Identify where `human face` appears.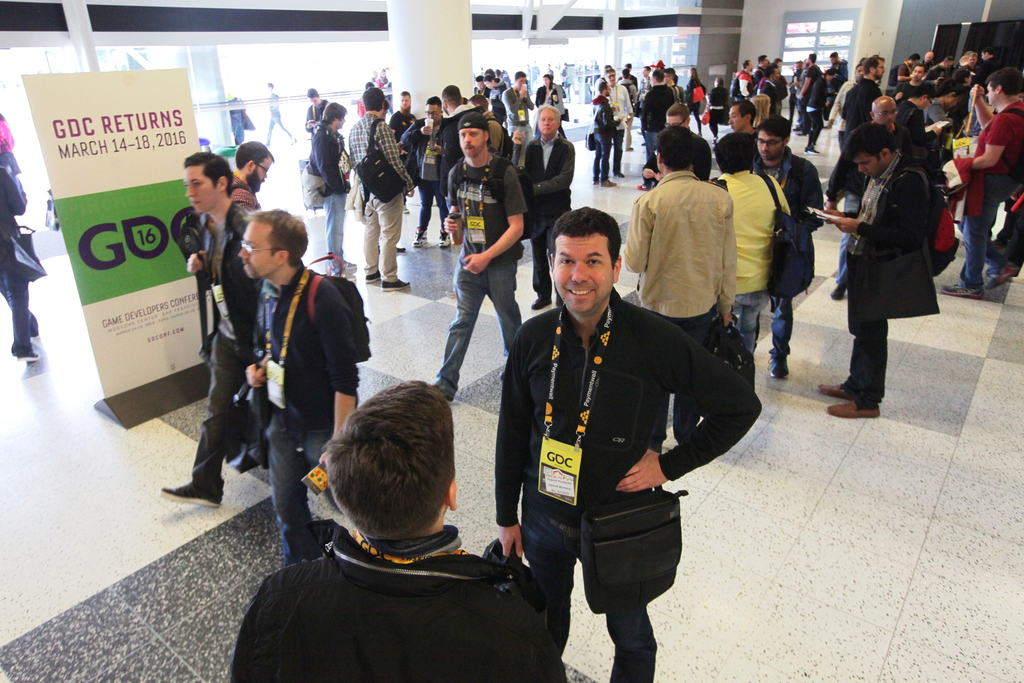
Appears at bbox=[237, 222, 273, 277].
